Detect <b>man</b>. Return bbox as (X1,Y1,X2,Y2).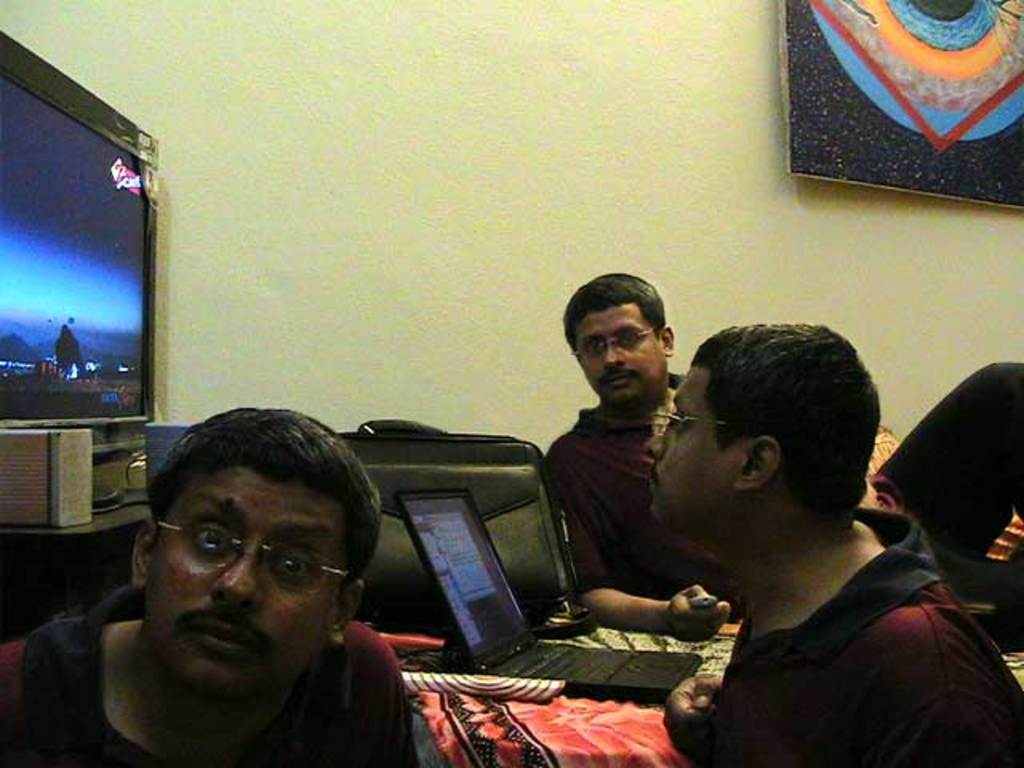
(642,323,1022,766).
